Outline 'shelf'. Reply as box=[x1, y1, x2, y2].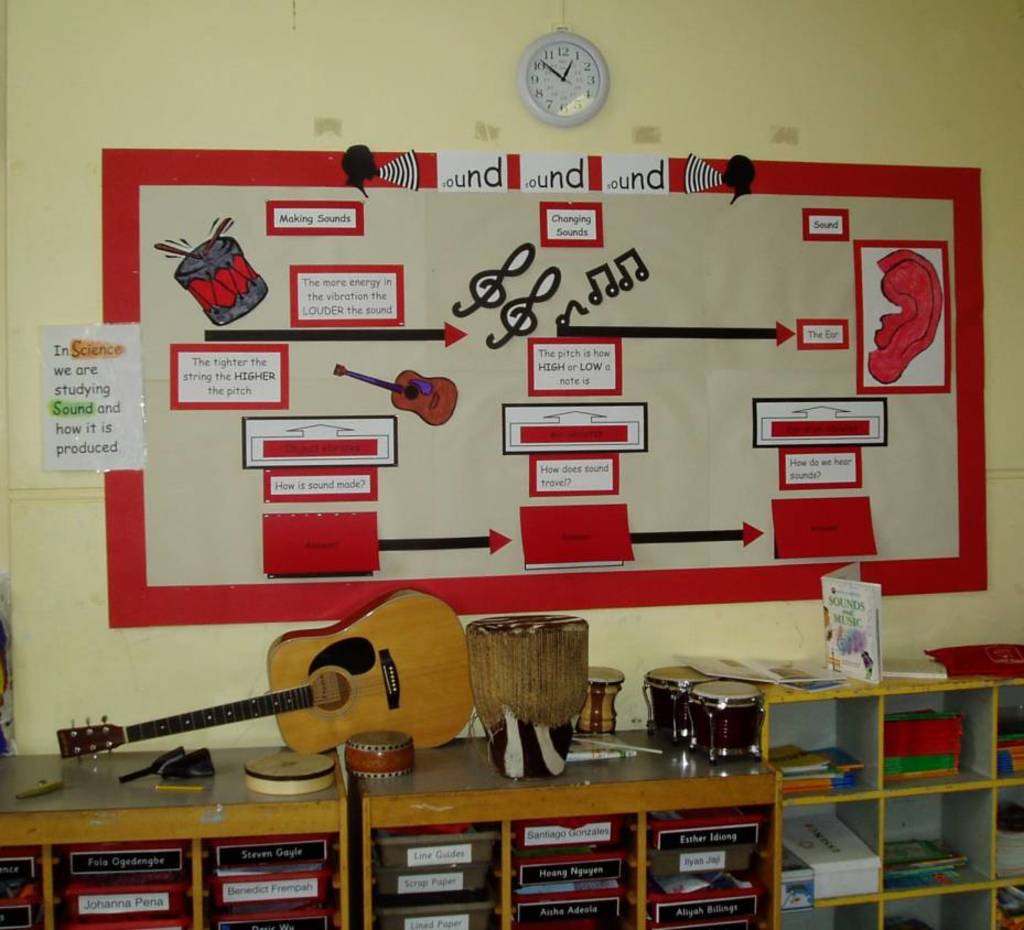
box=[702, 639, 1023, 879].
